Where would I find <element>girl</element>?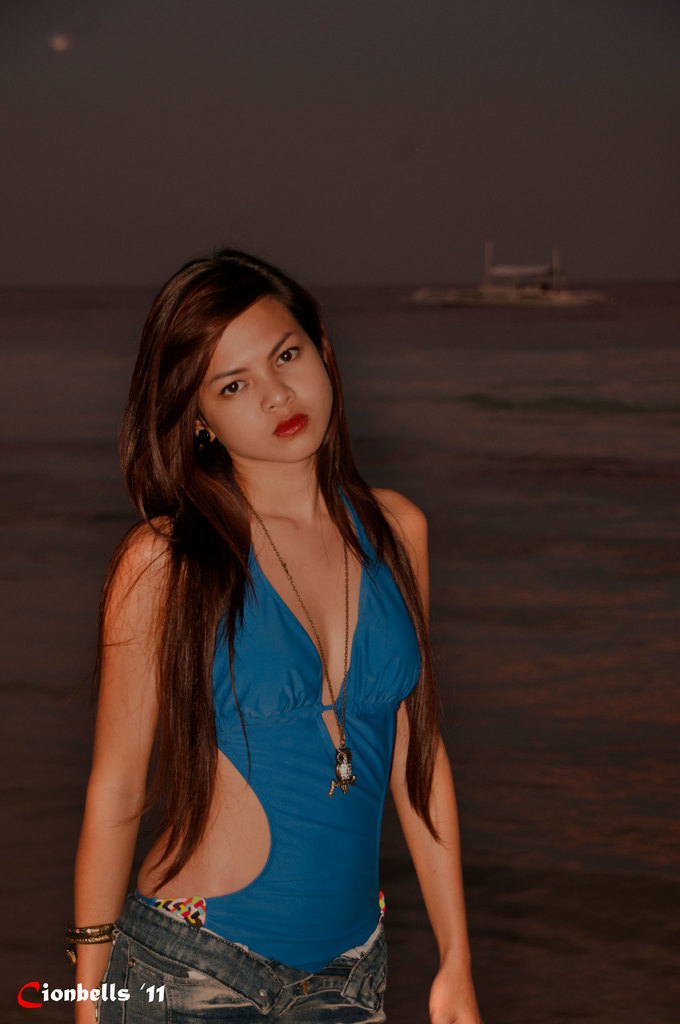
At crop(63, 235, 482, 1023).
